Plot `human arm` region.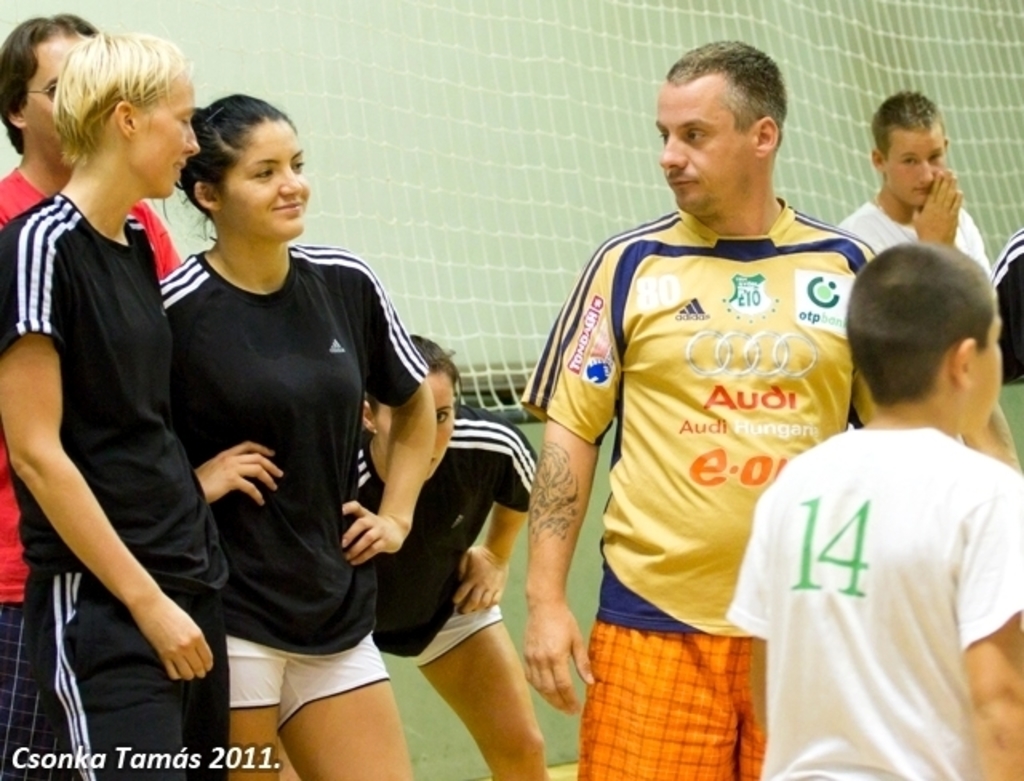
Plotted at <bbox>338, 246, 443, 570</bbox>.
